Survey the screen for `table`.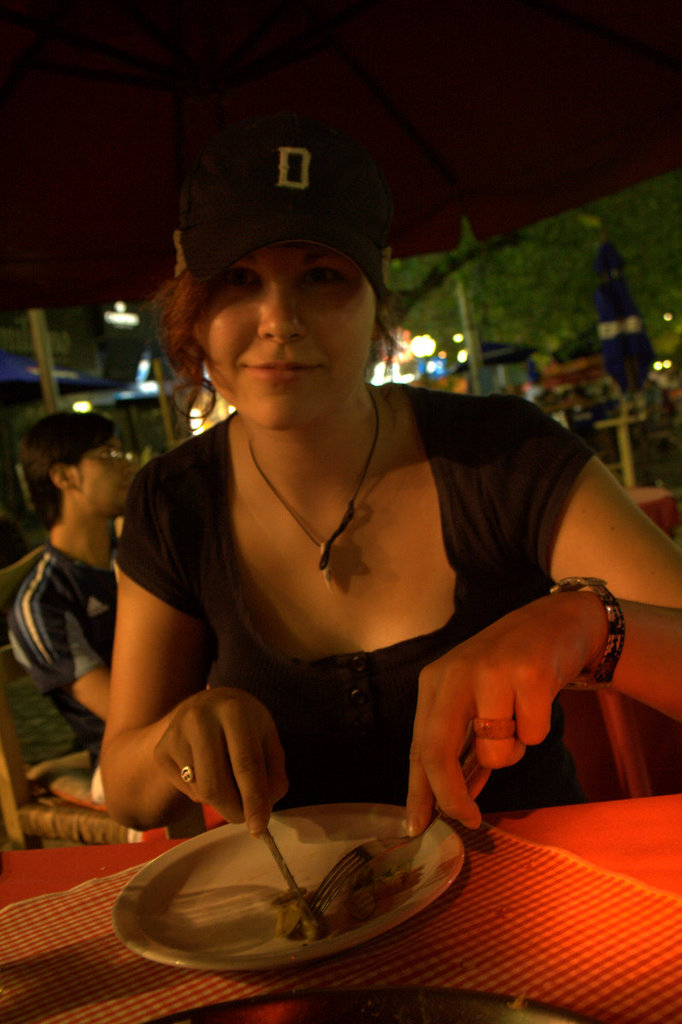
Survey found: {"x1": 0, "y1": 809, "x2": 681, "y2": 1023}.
